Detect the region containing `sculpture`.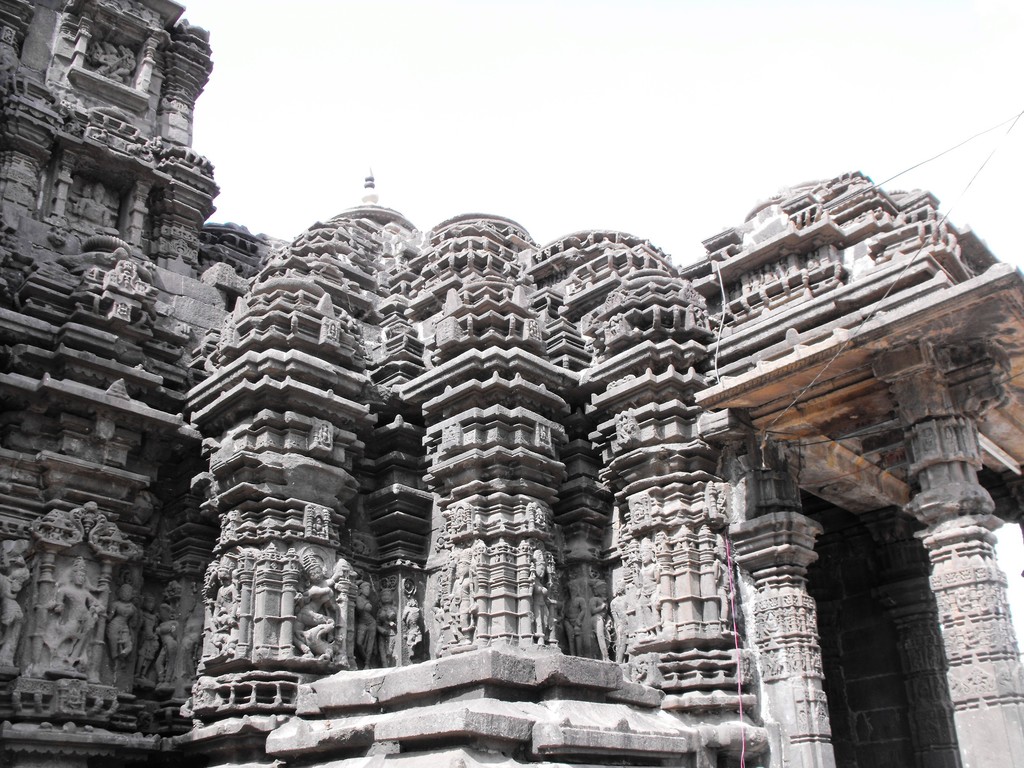
select_region(299, 548, 348, 655).
